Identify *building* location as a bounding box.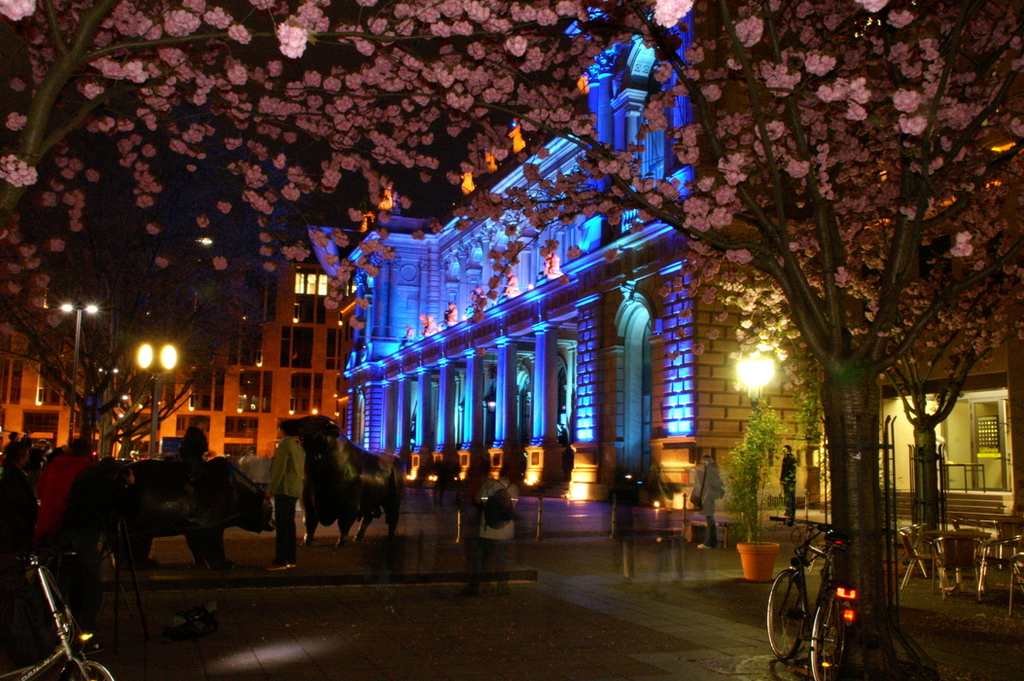
[309,0,823,523].
